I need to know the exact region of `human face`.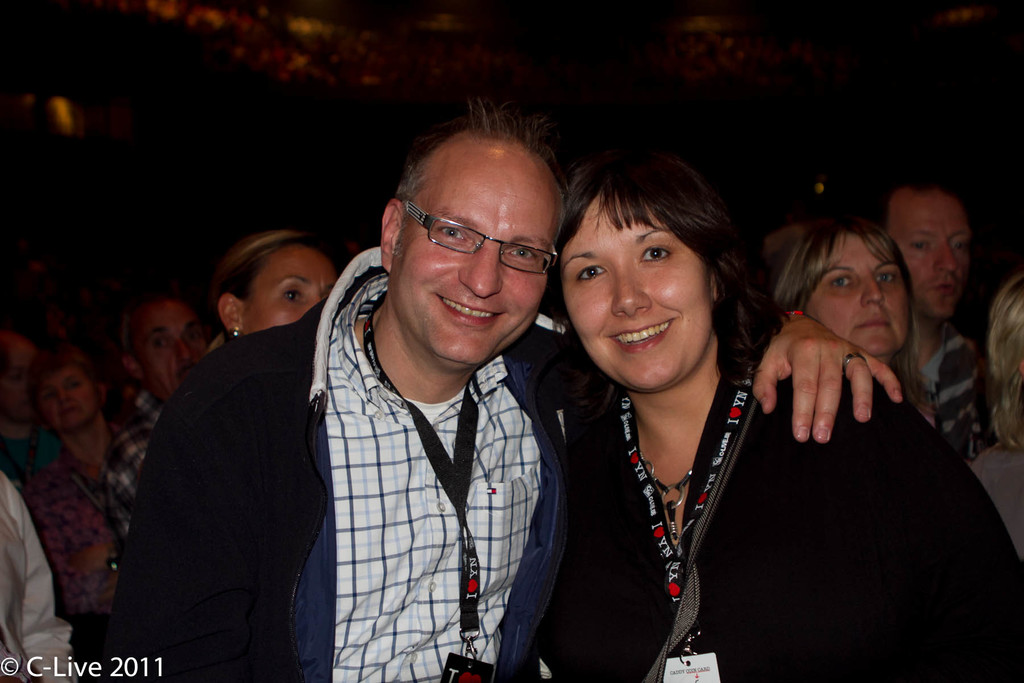
Region: [47, 372, 99, 432].
